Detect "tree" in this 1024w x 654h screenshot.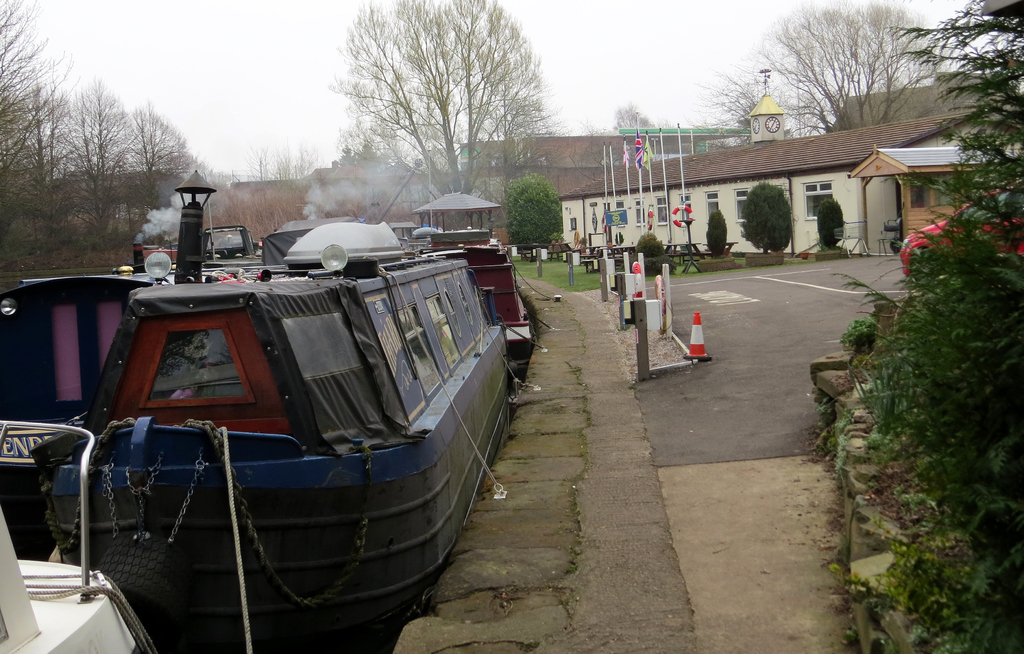
Detection: (left=685, top=72, right=794, bottom=152).
